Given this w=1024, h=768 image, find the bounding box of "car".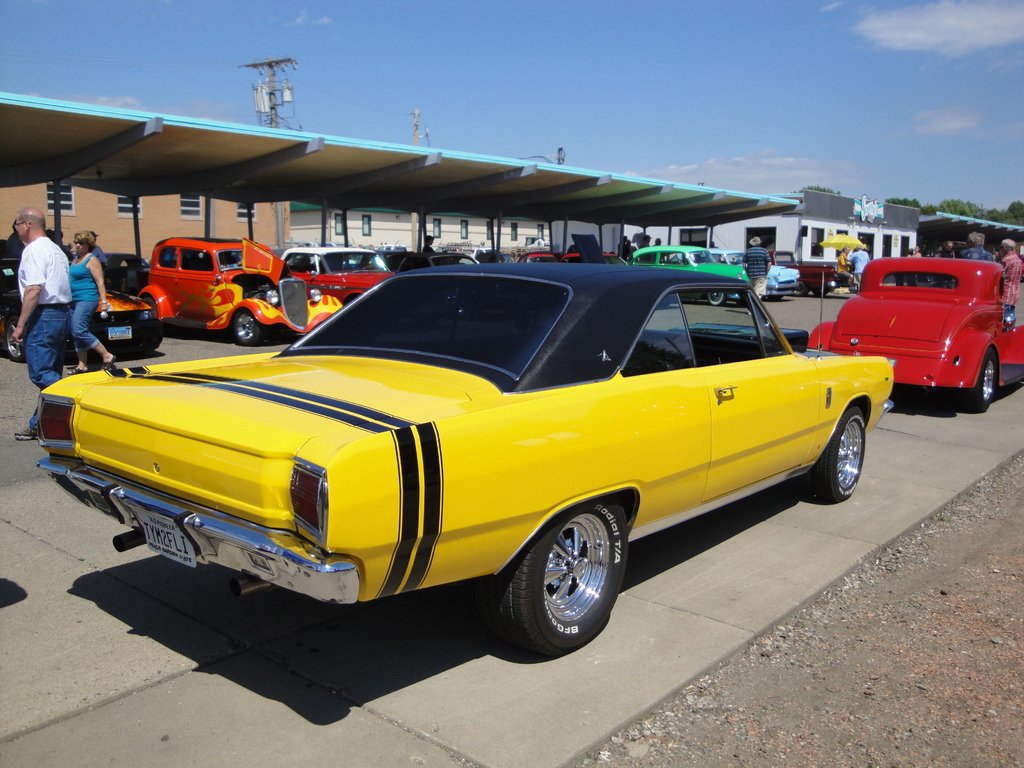
detection(22, 256, 899, 653).
